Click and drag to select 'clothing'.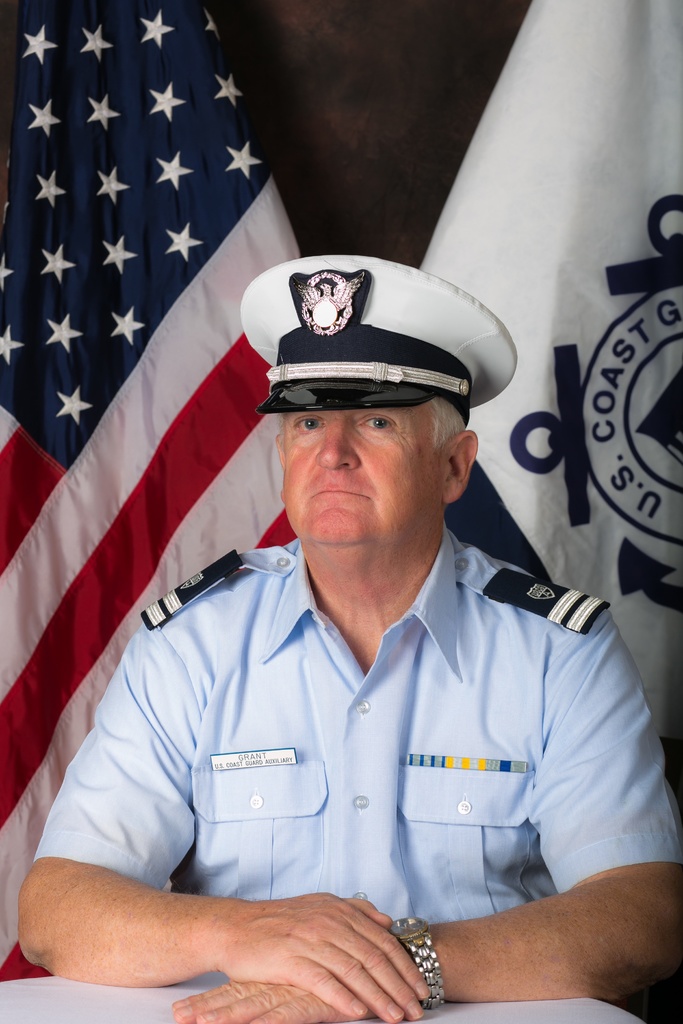
Selection: [left=33, top=523, right=682, bottom=926].
